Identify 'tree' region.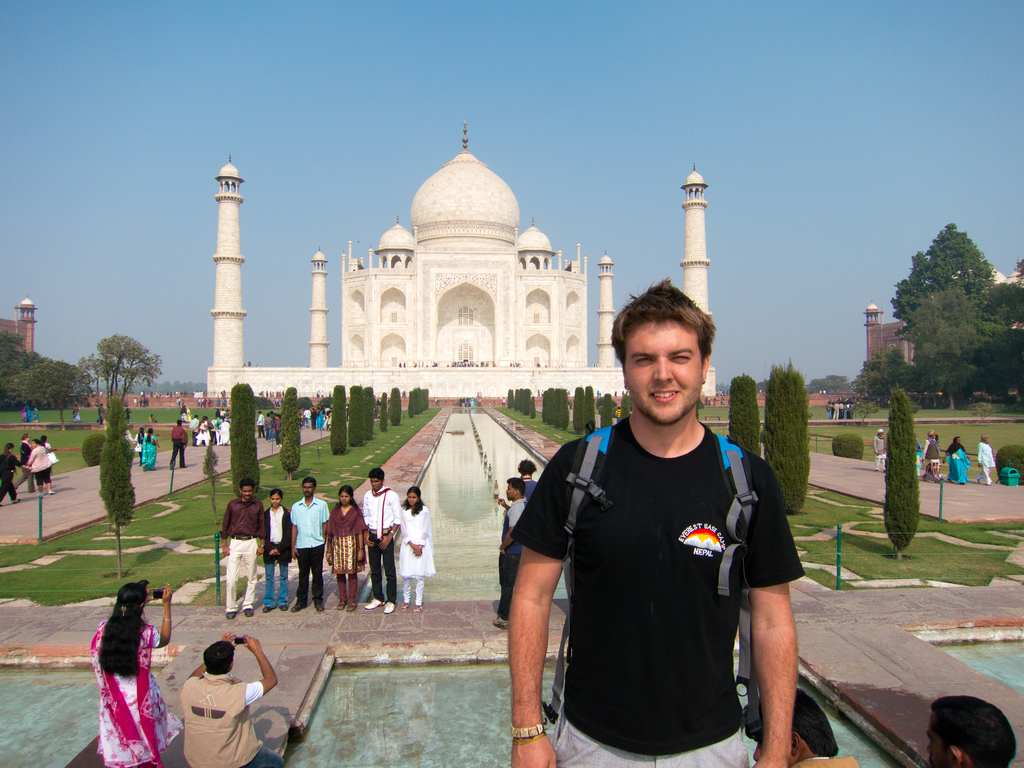
Region: select_region(572, 388, 582, 436).
